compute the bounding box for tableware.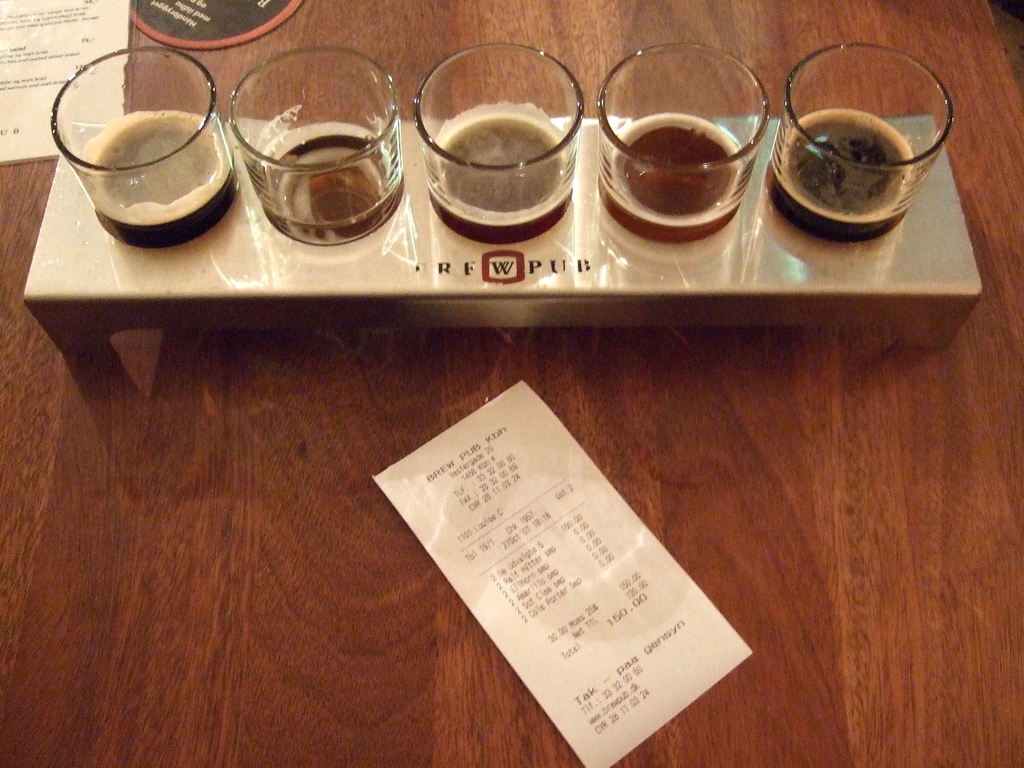
l=598, t=44, r=771, b=243.
